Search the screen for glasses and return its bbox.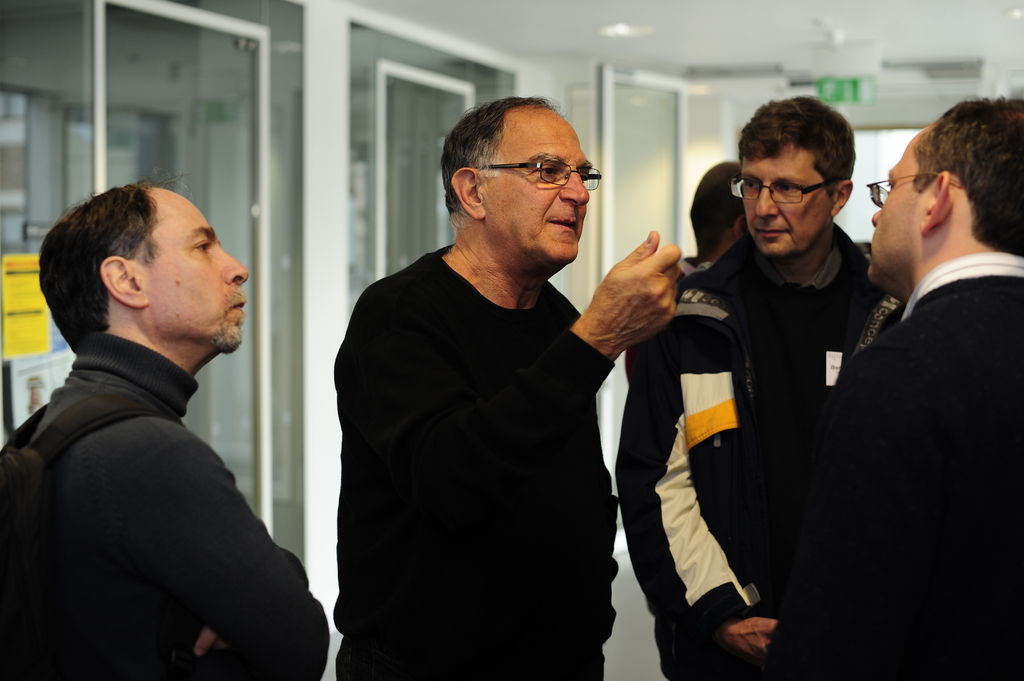
Found: bbox=(866, 168, 963, 209).
